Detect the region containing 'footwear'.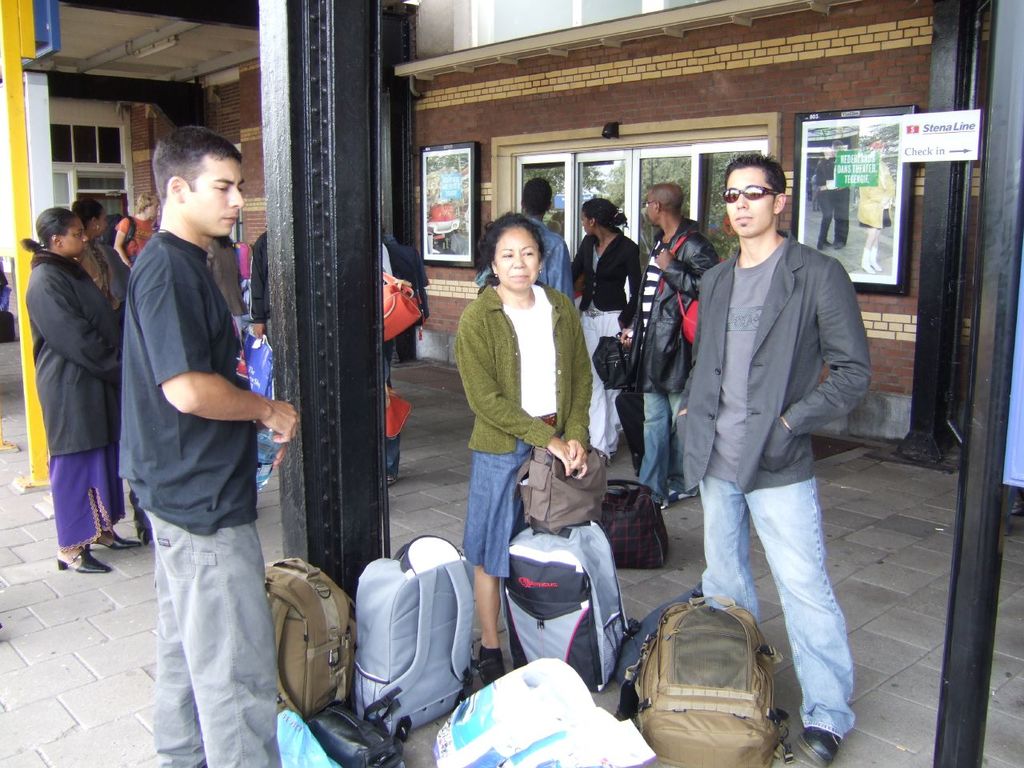
<box>782,726,840,767</box>.
